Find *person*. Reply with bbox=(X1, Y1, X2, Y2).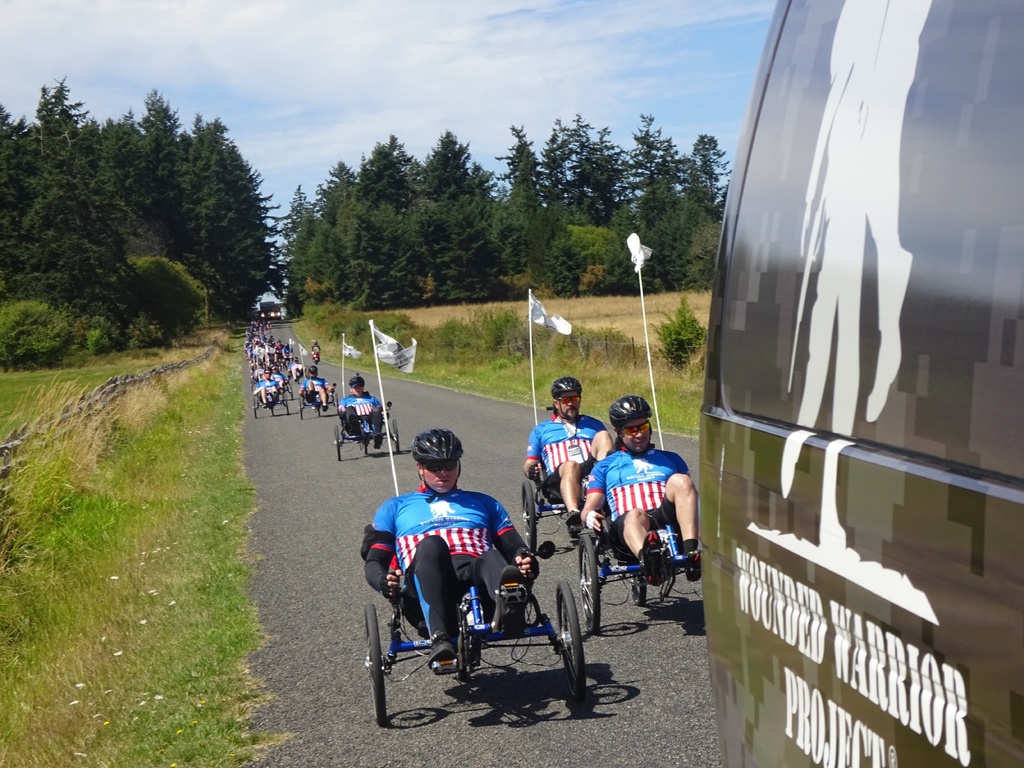
bbox=(296, 365, 333, 408).
